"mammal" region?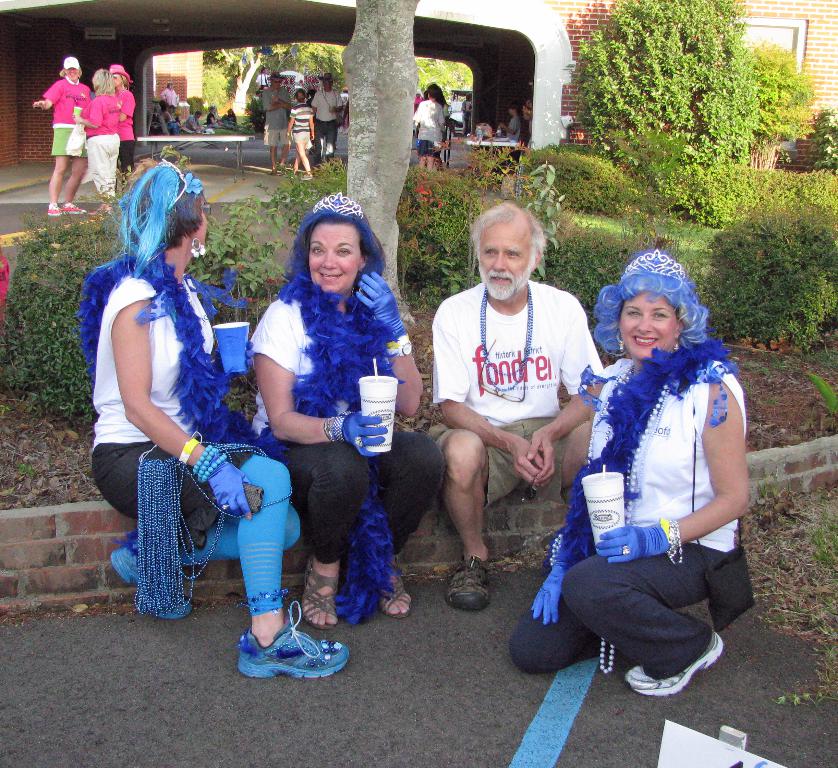
311:74:343:153
